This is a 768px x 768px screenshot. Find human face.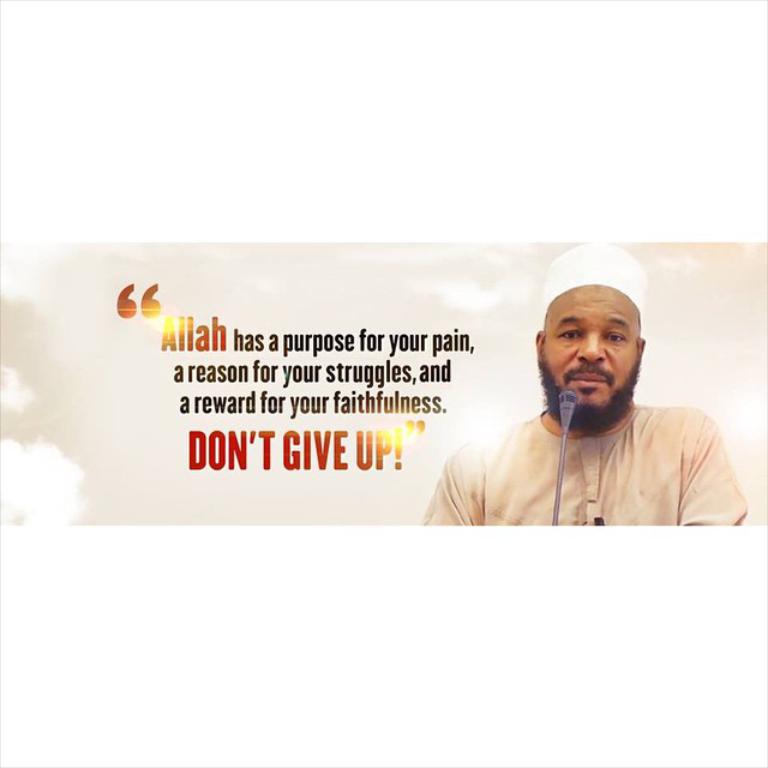
Bounding box: x1=540 y1=284 x2=641 y2=416.
